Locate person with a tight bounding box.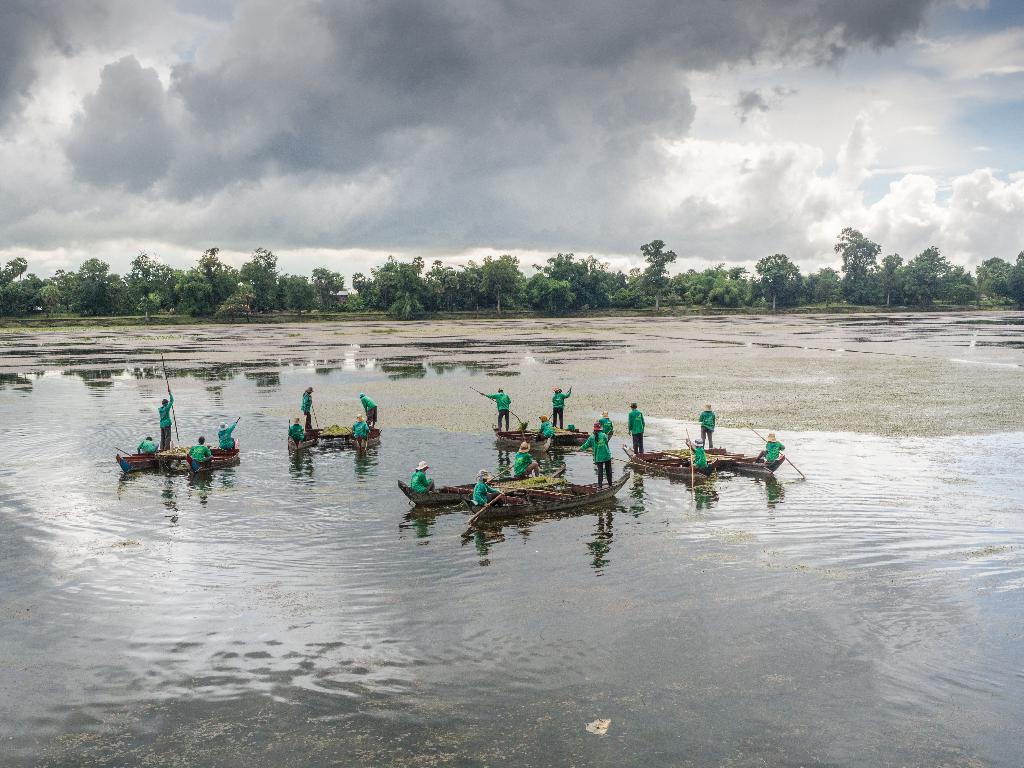
[left=408, top=461, right=440, bottom=495].
